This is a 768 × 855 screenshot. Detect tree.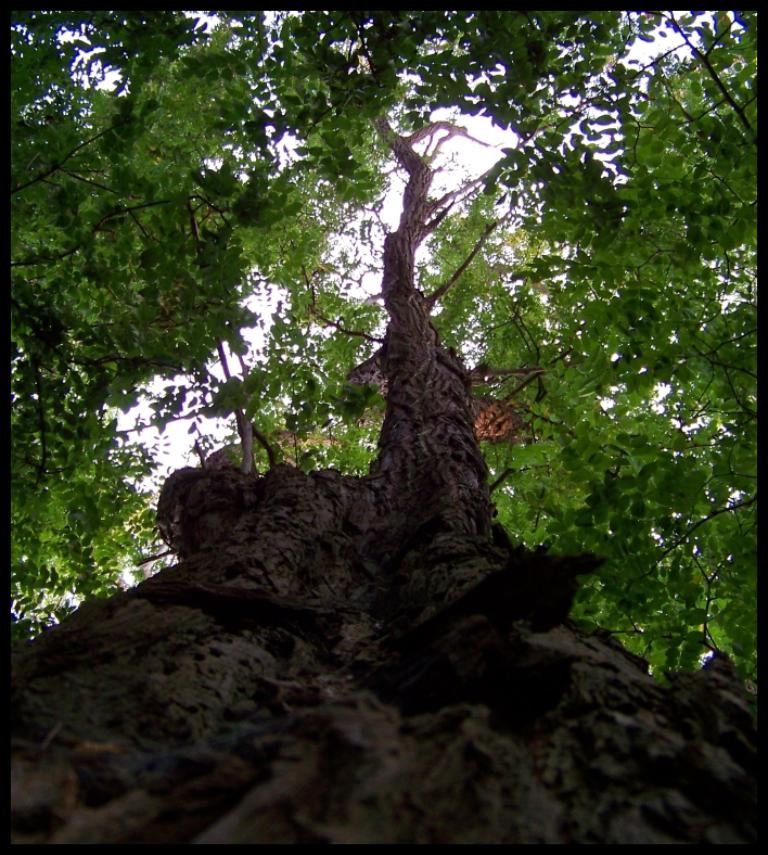
x1=11 y1=7 x2=758 y2=854.
